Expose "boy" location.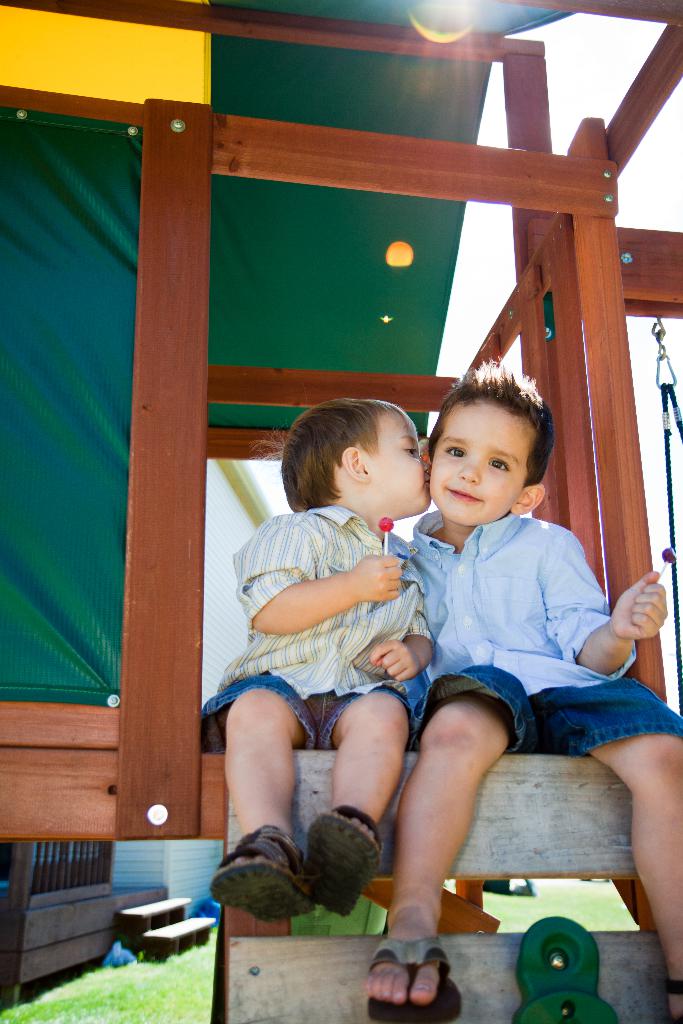
Exposed at {"left": 218, "top": 395, "right": 463, "bottom": 917}.
